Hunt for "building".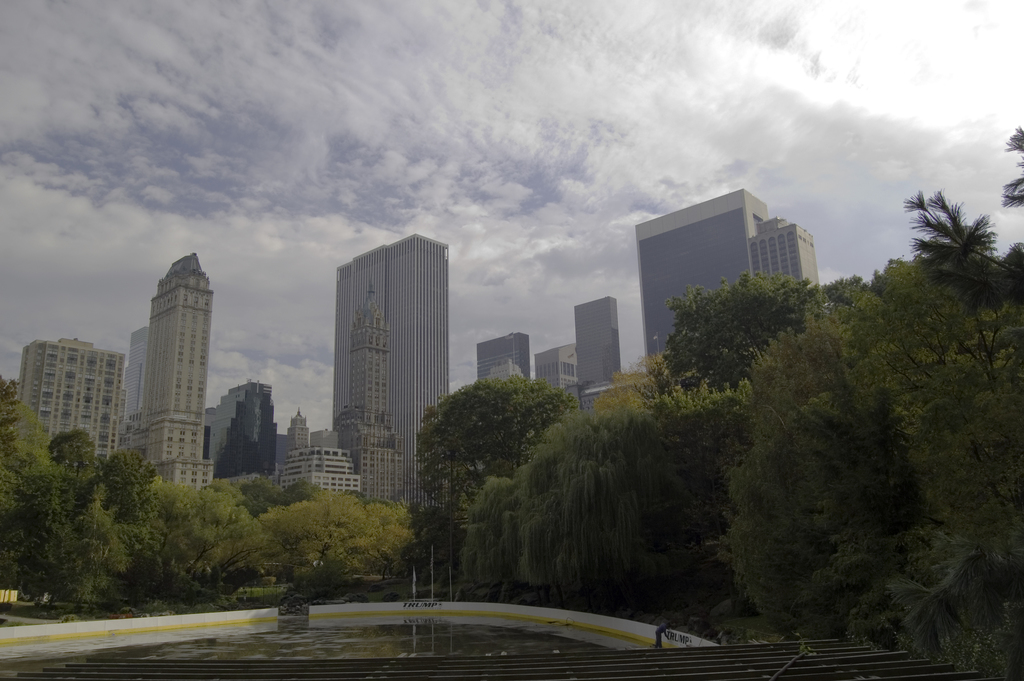
Hunted down at bbox=[125, 327, 153, 441].
